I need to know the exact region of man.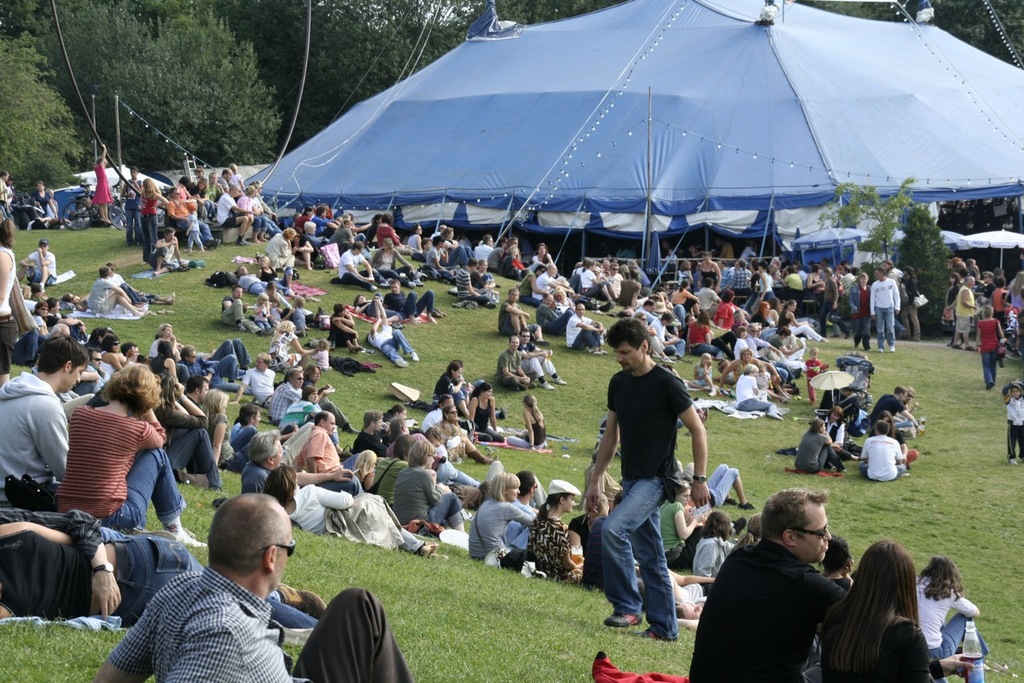
Region: Rect(257, 229, 298, 266).
